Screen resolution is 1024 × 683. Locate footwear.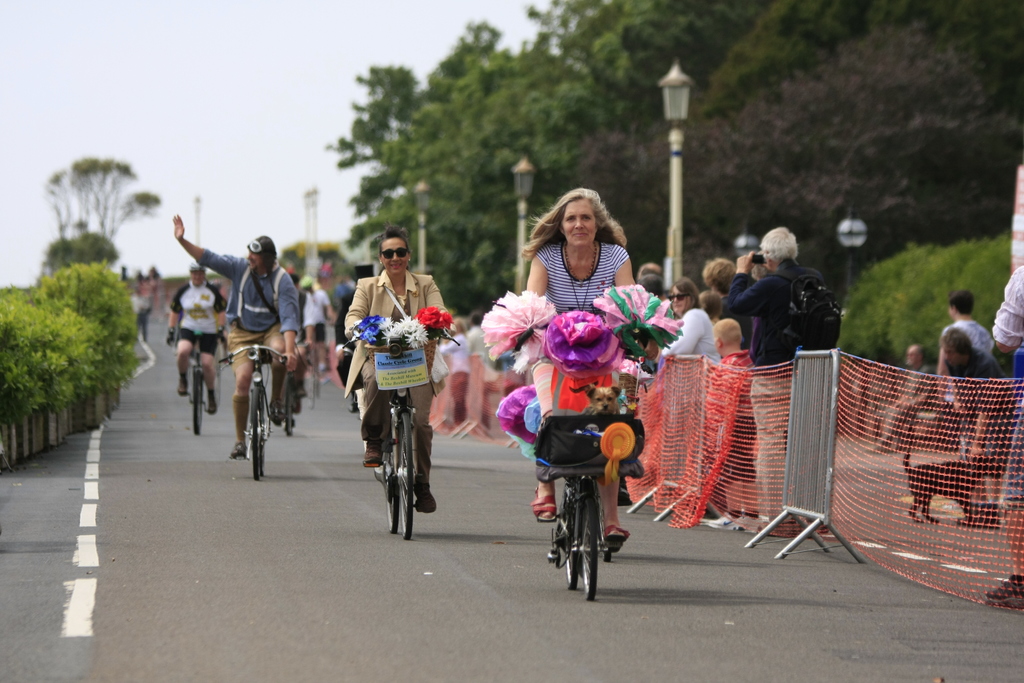
box(227, 441, 248, 461).
